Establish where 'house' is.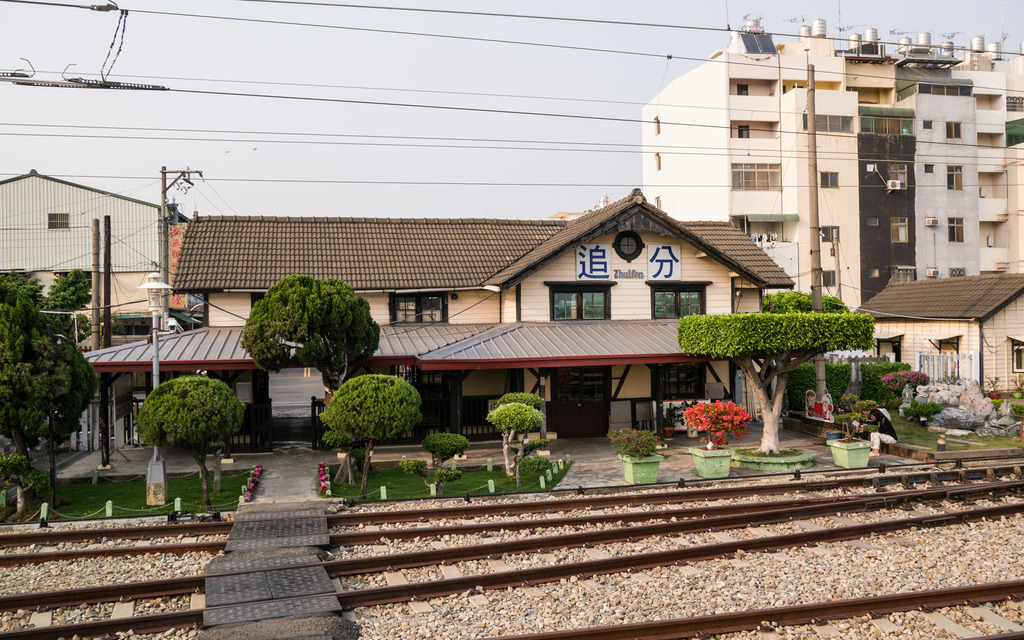
Established at {"x1": 81, "y1": 181, "x2": 794, "y2": 456}.
